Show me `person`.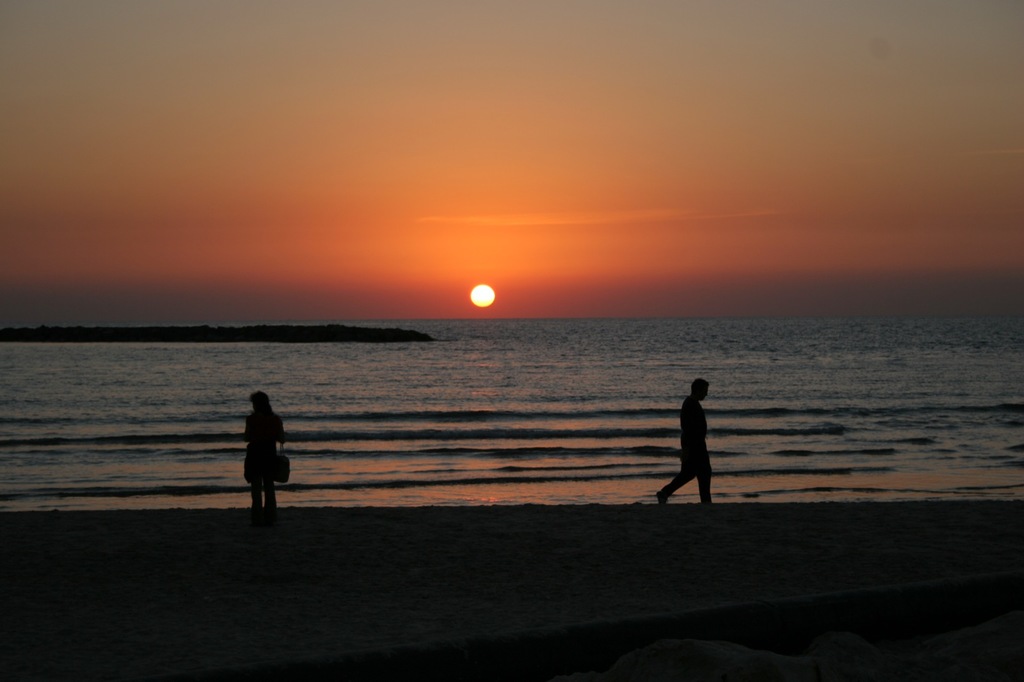
`person` is here: (655,377,715,507).
